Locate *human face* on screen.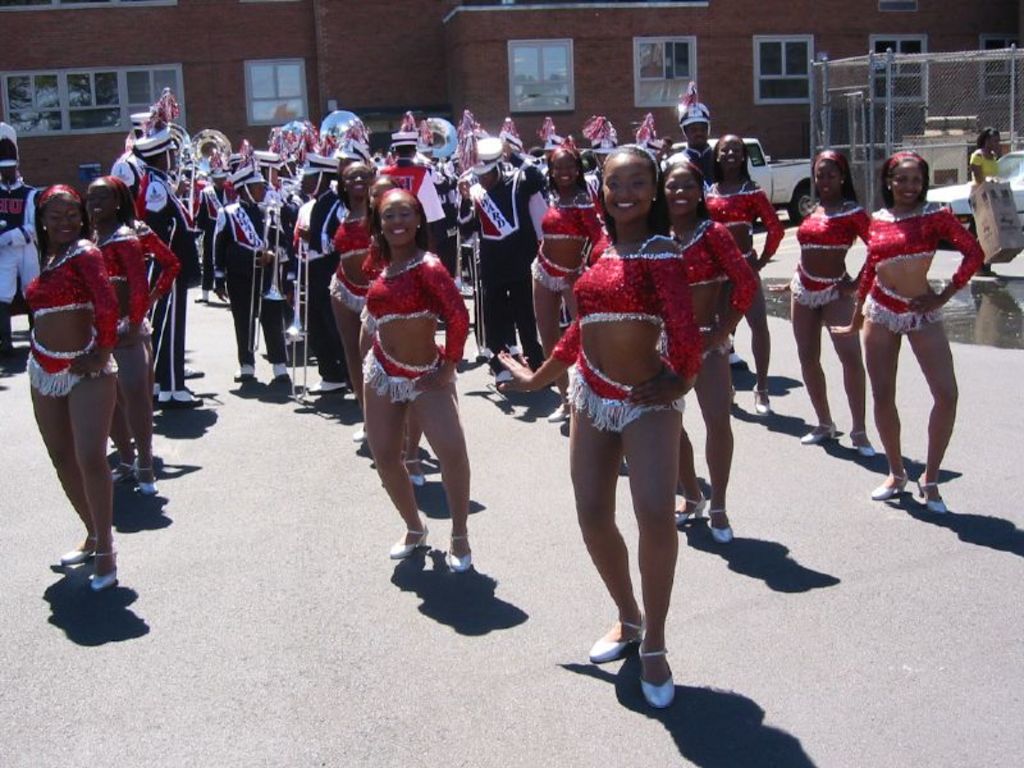
On screen at x1=46, y1=197, x2=76, y2=244.
